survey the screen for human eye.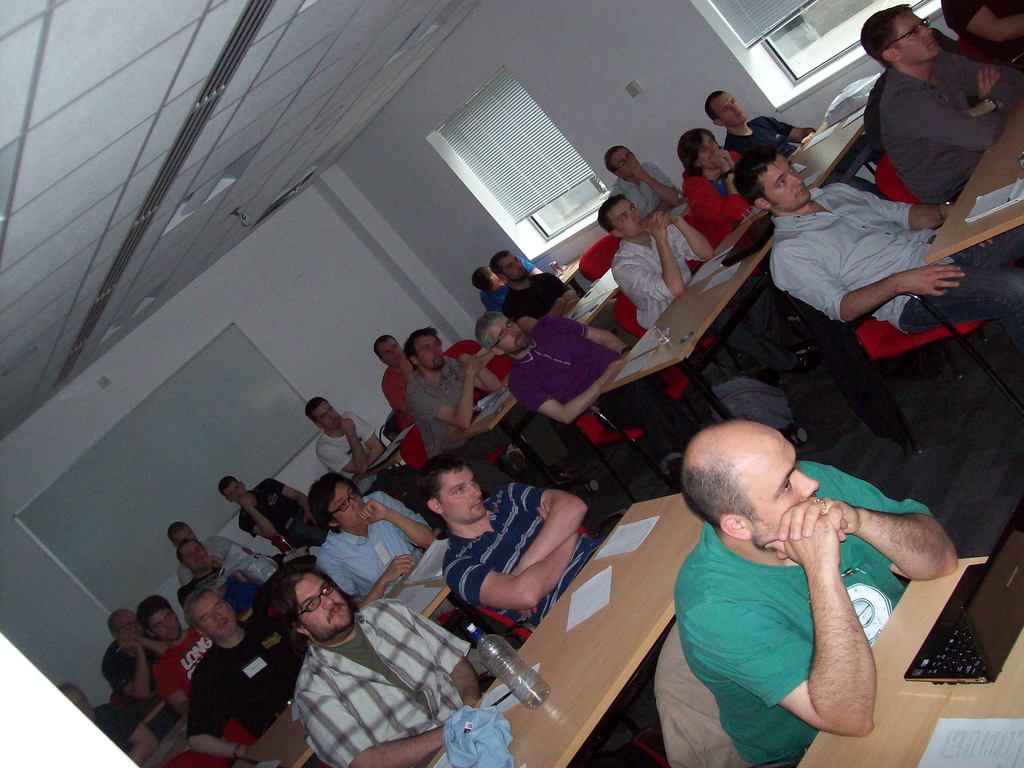
Survey found: <region>329, 409, 336, 412</region>.
